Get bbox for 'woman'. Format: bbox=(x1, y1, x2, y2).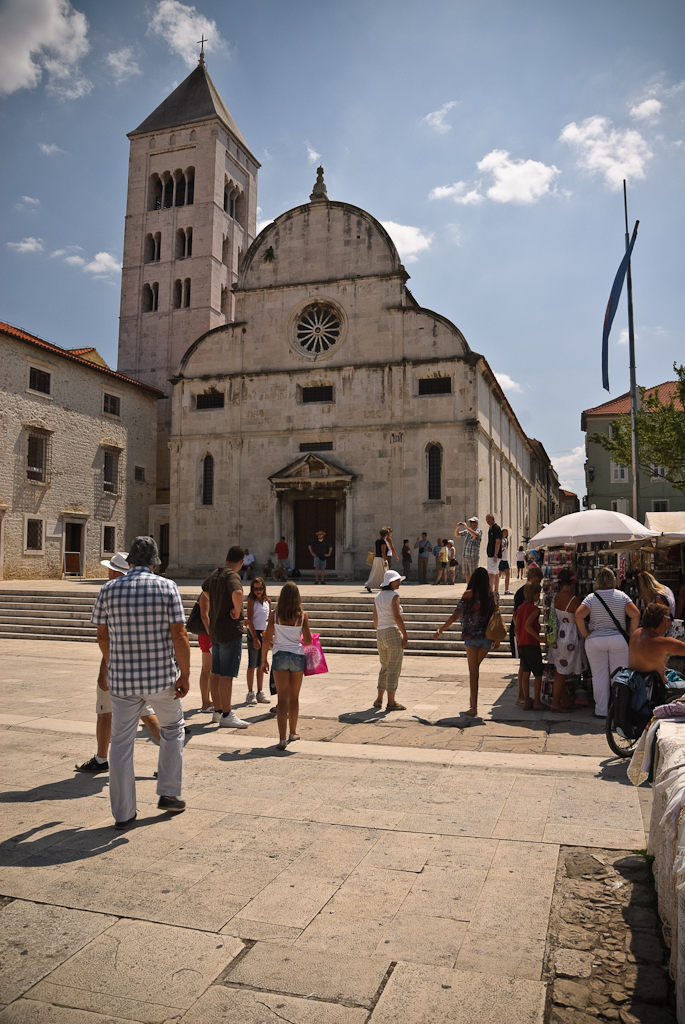
bbox=(575, 567, 639, 714).
